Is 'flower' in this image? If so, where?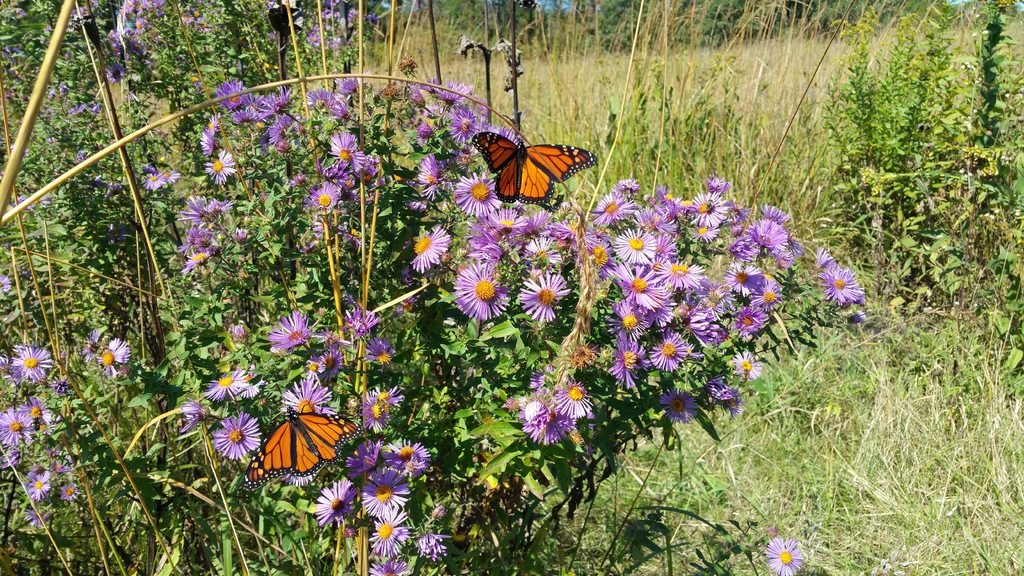
Yes, at <bbox>609, 215, 706, 286</bbox>.
